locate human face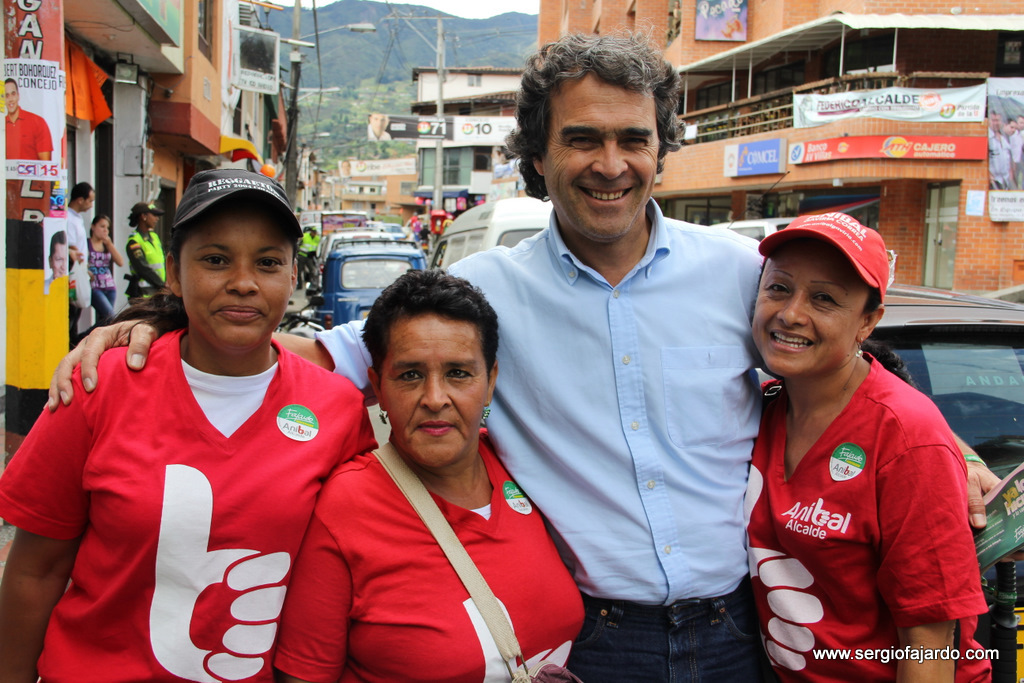
bbox(179, 203, 293, 346)
